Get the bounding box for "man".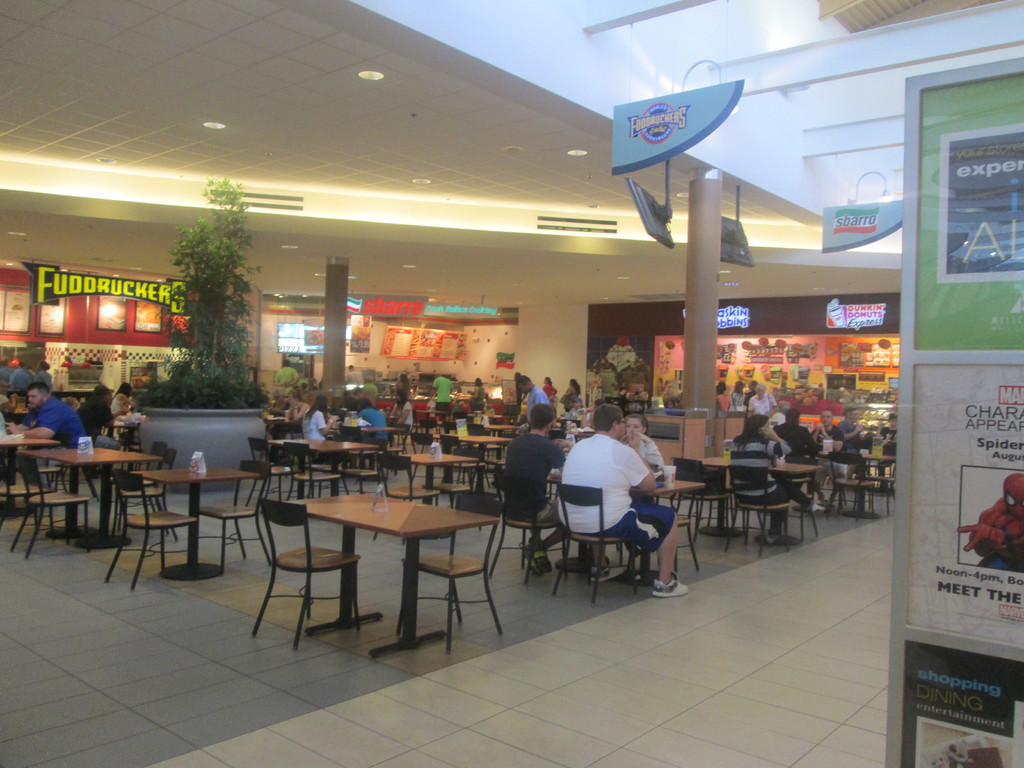
x1=557 y1=403 x2=678 y2=600.
